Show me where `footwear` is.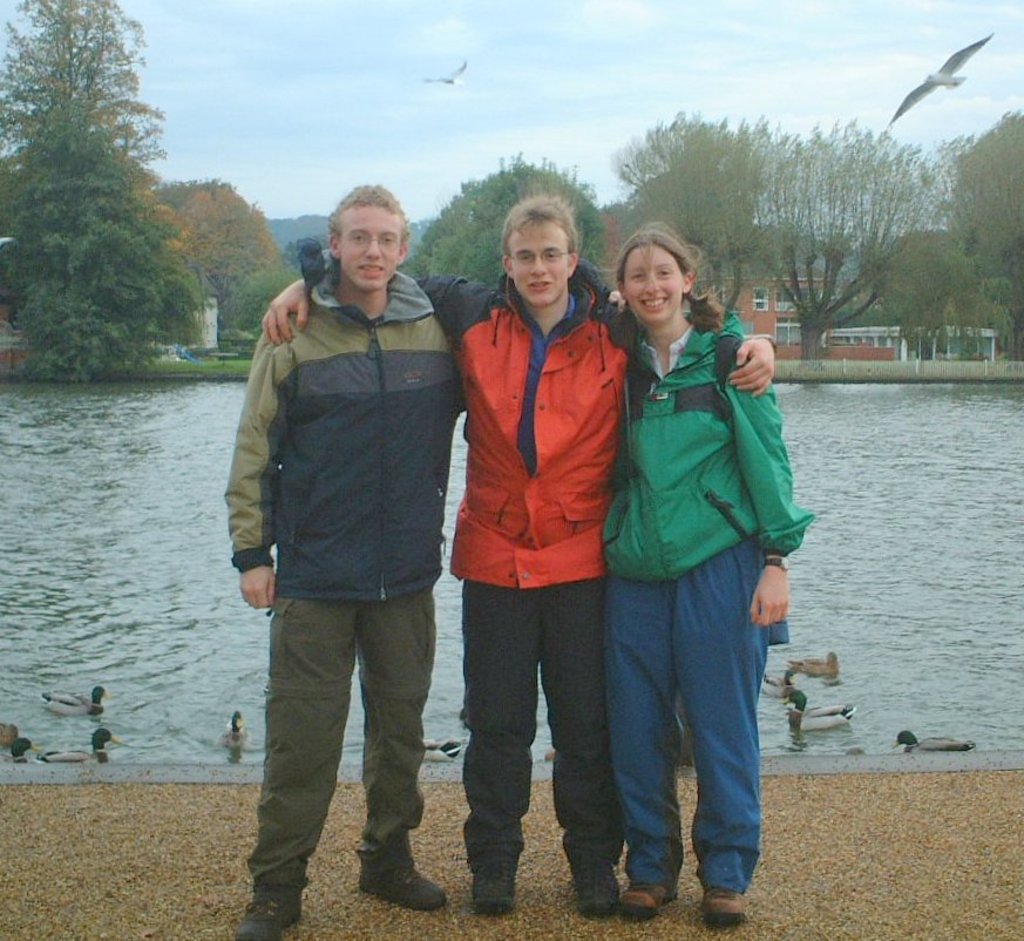
`footwear` is at (x1=694, y1=891, x2=748, y2=923).
